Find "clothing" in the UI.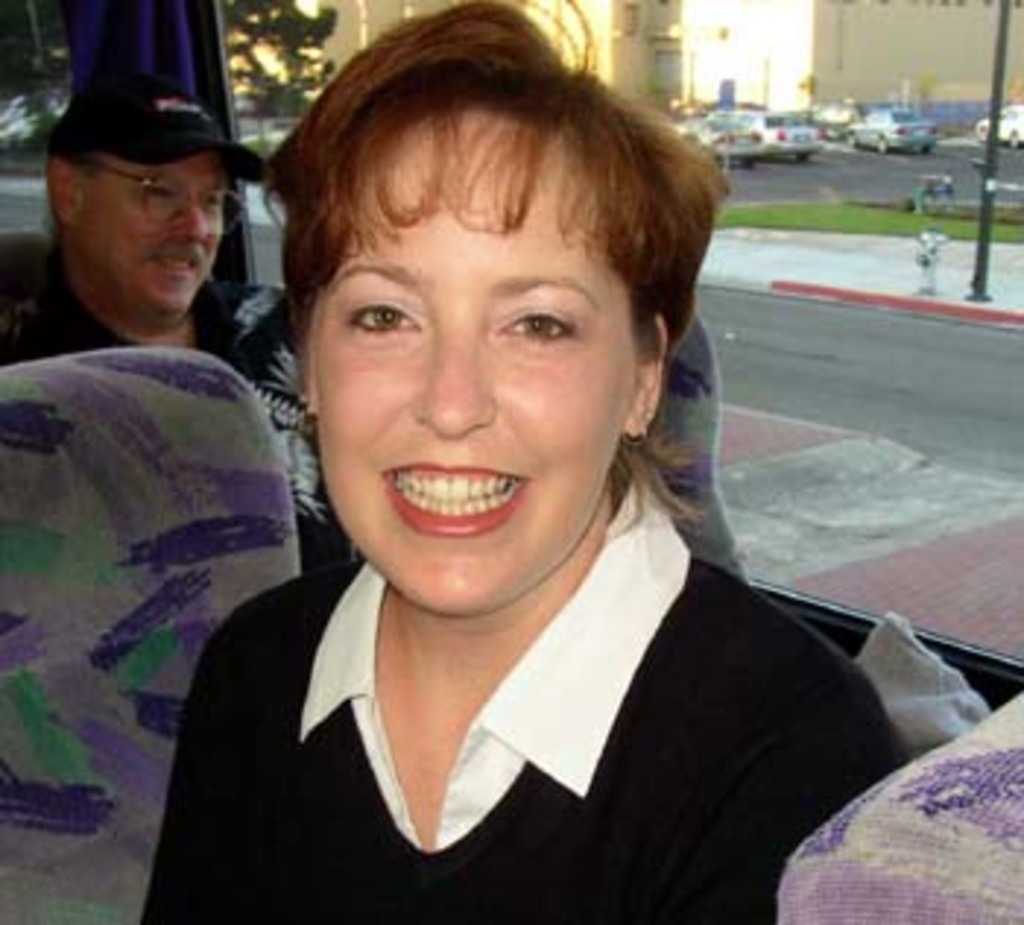
UI element at {"x1": 140, "y1": 457, "x2": 910, "y2": 922}.
